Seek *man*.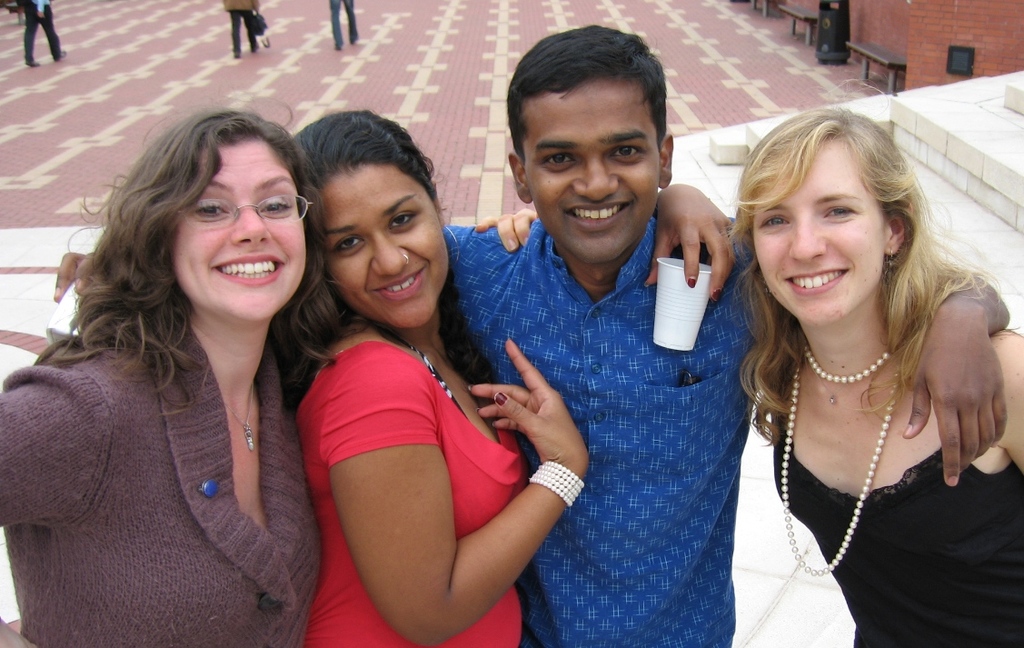
223, 0, 270, 58.
